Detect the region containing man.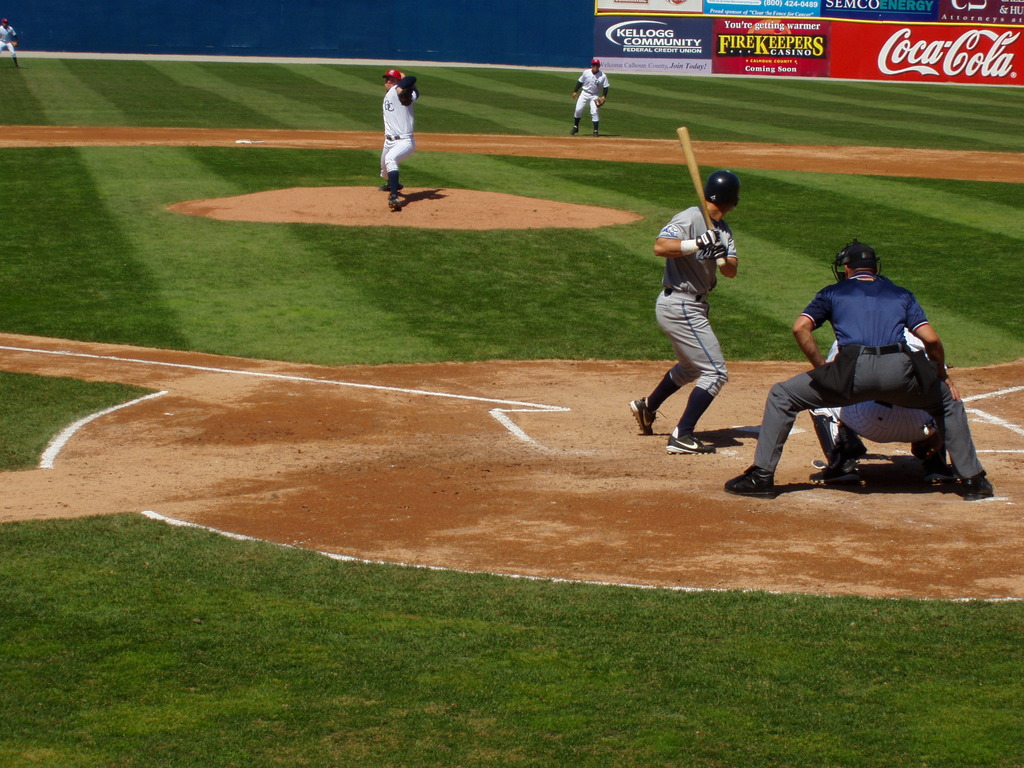
{"left": 758, "top": 239, "right": 979, "bottom": 492}.
